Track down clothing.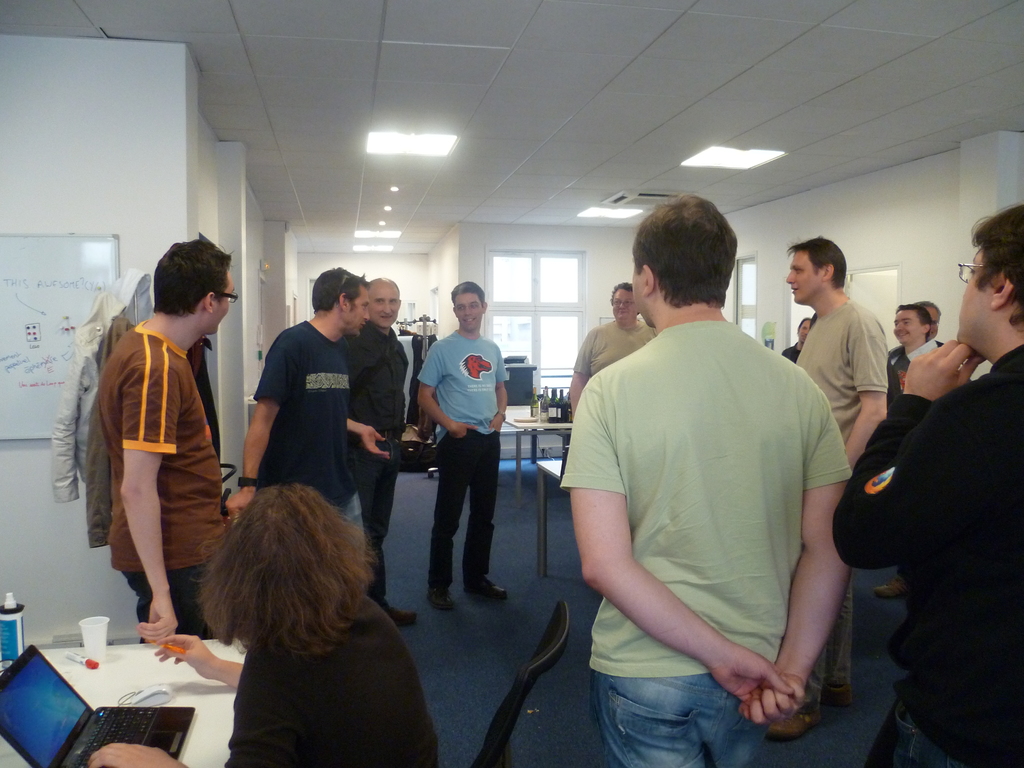
Tracked to region(214, 586, 447, 762).
